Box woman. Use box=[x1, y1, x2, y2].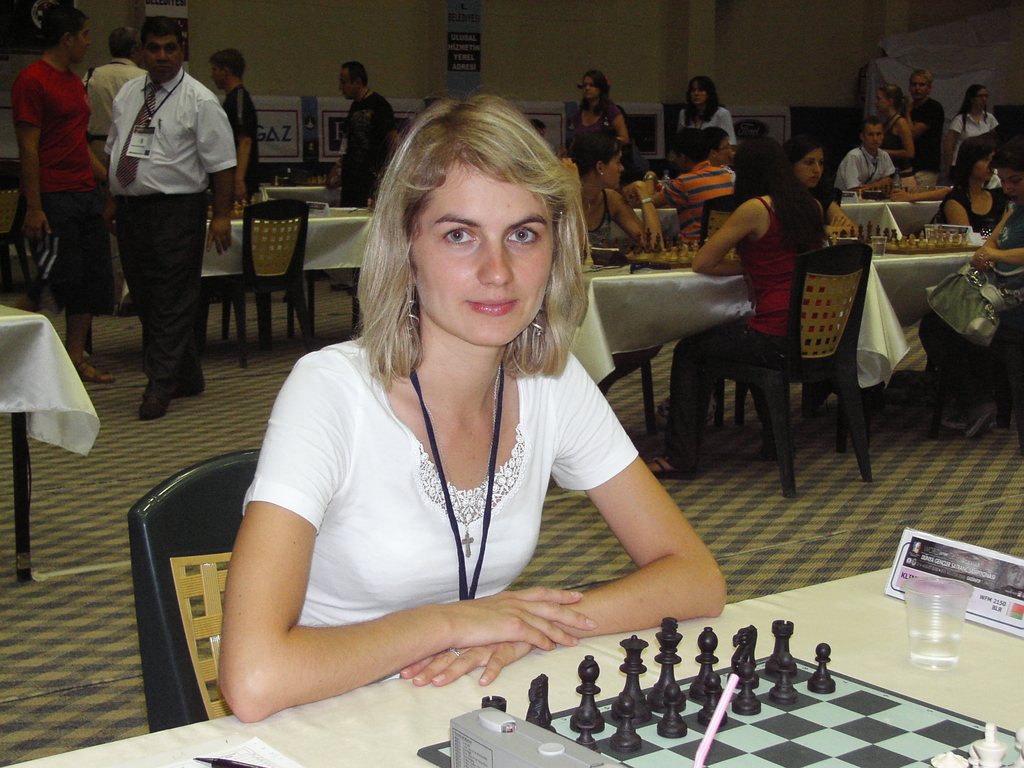
box=[872, 85, 913, 166].
